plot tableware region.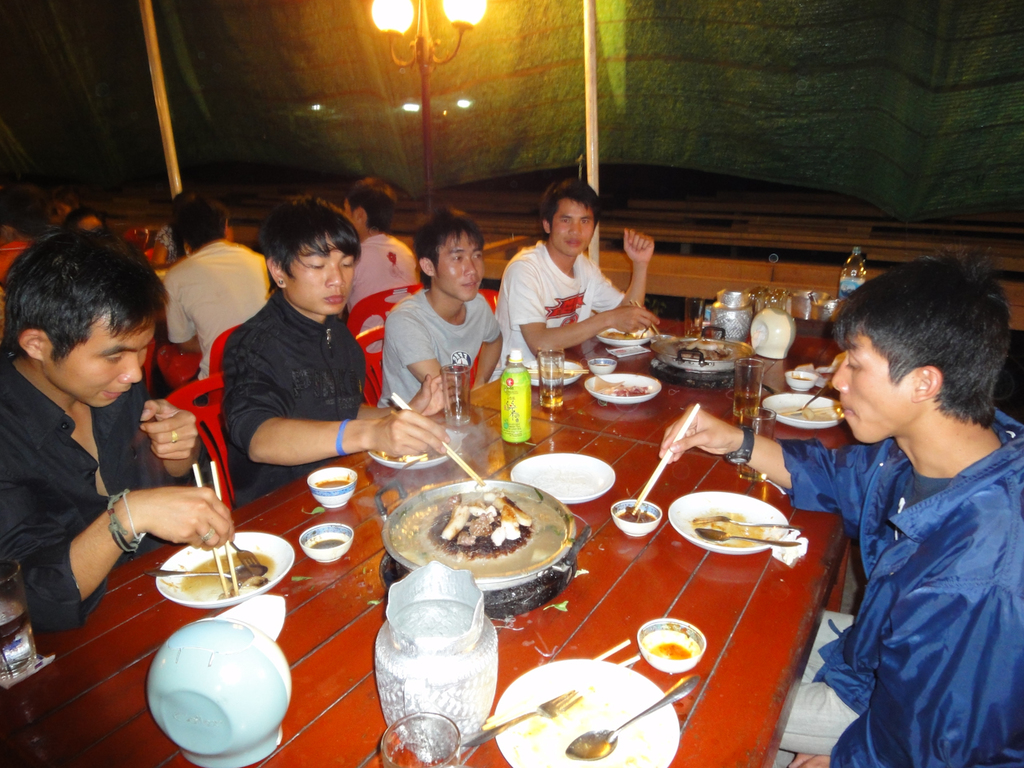
Plotted at select_region(465, 686, 581, 758).
